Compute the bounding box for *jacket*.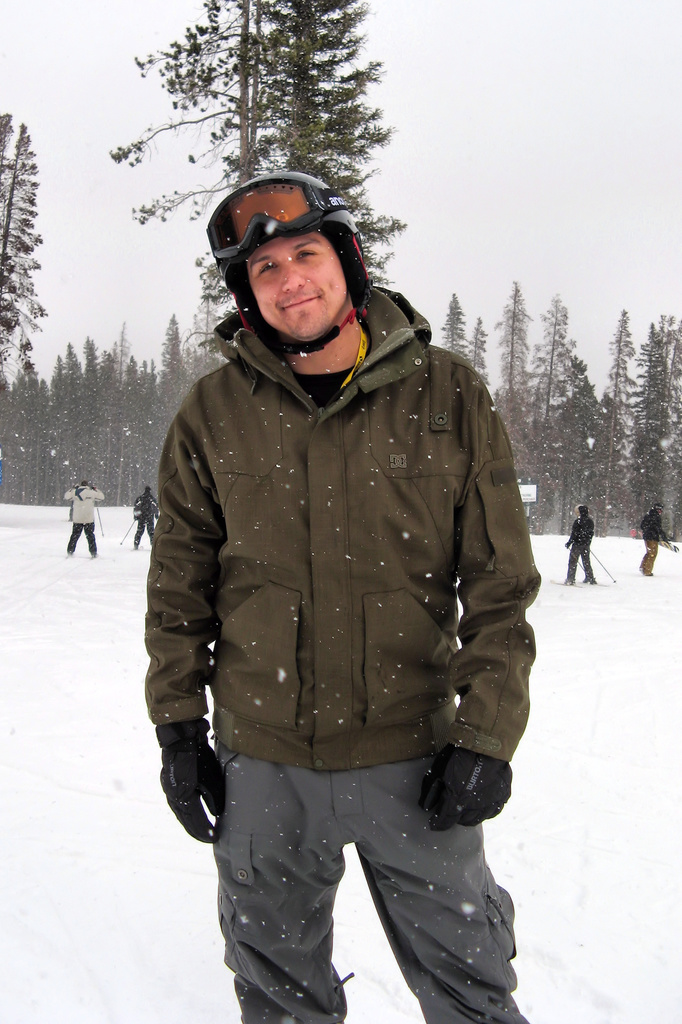
rect(150, 159, 536, 854).
